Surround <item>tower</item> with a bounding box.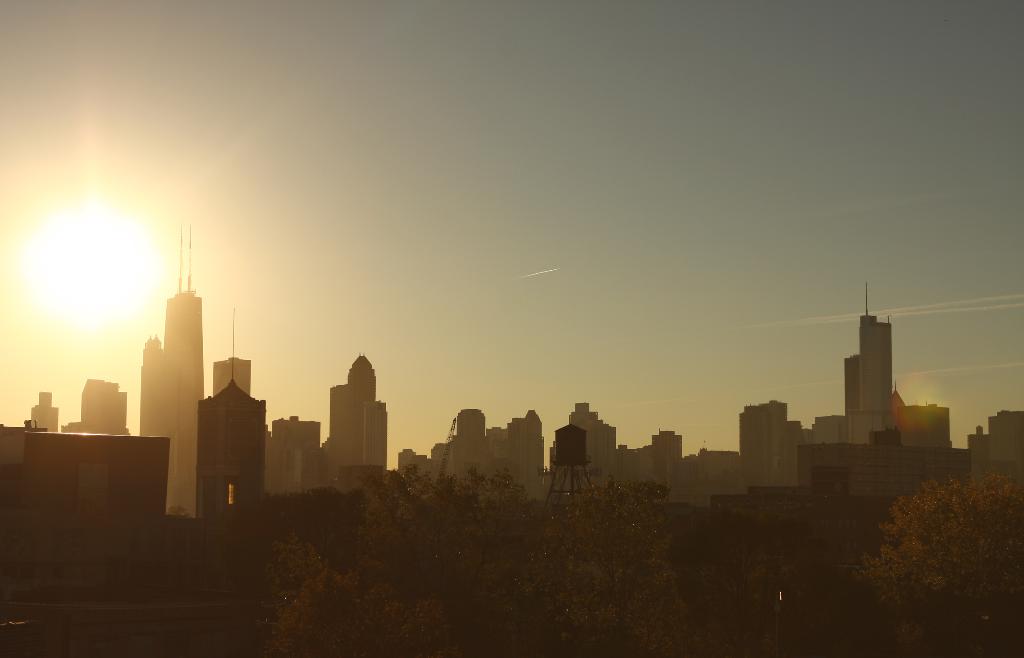
(510,408,543,501).
